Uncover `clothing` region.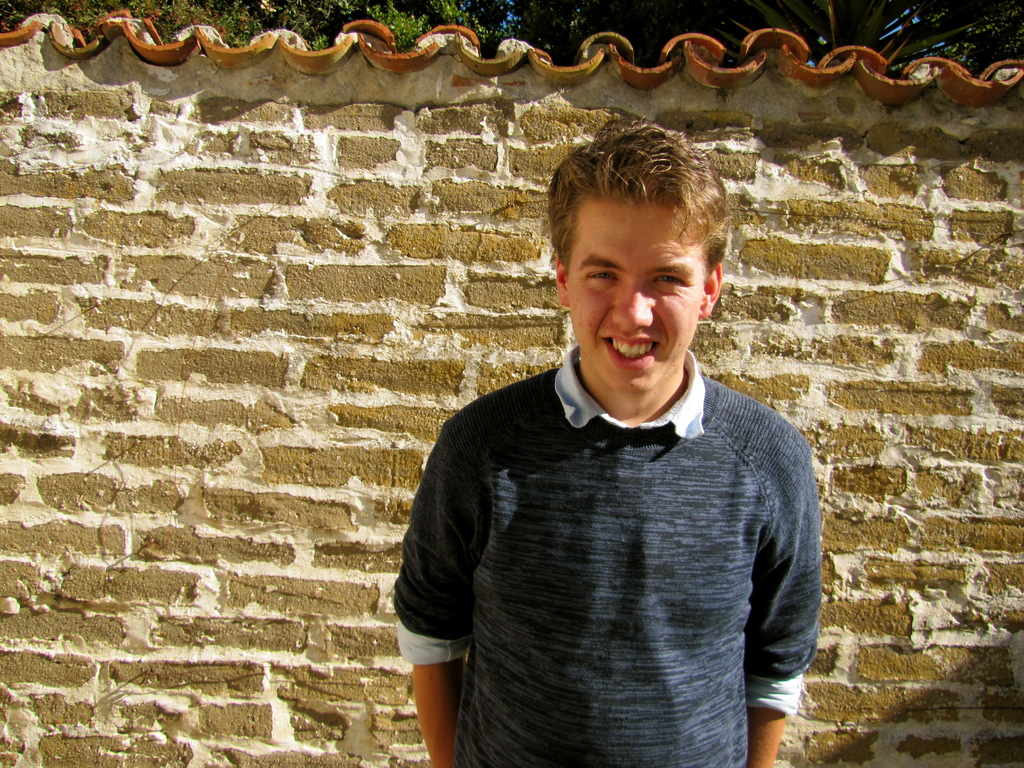
Uncovered: (left=392, top=323, right=822, bottom=751).
